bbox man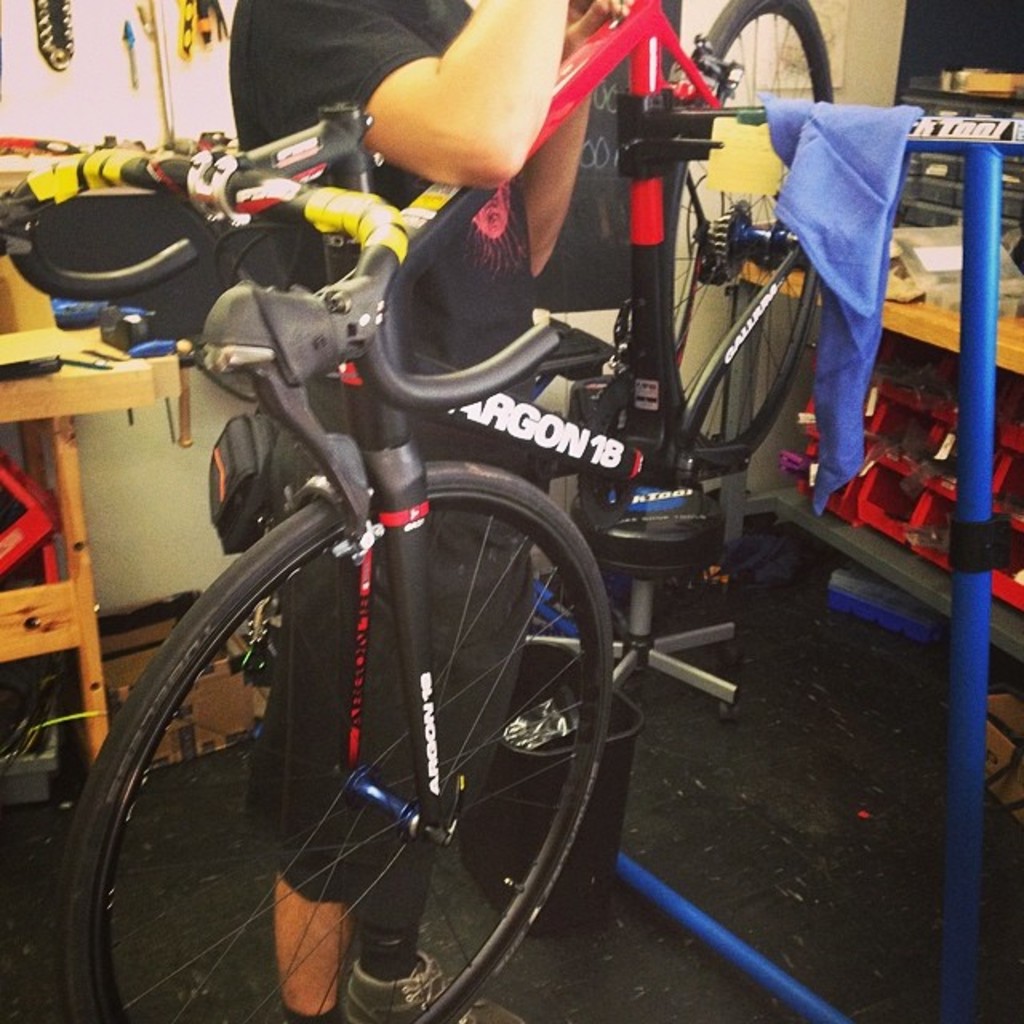
<region>230, 0, 634, 1022</region>
